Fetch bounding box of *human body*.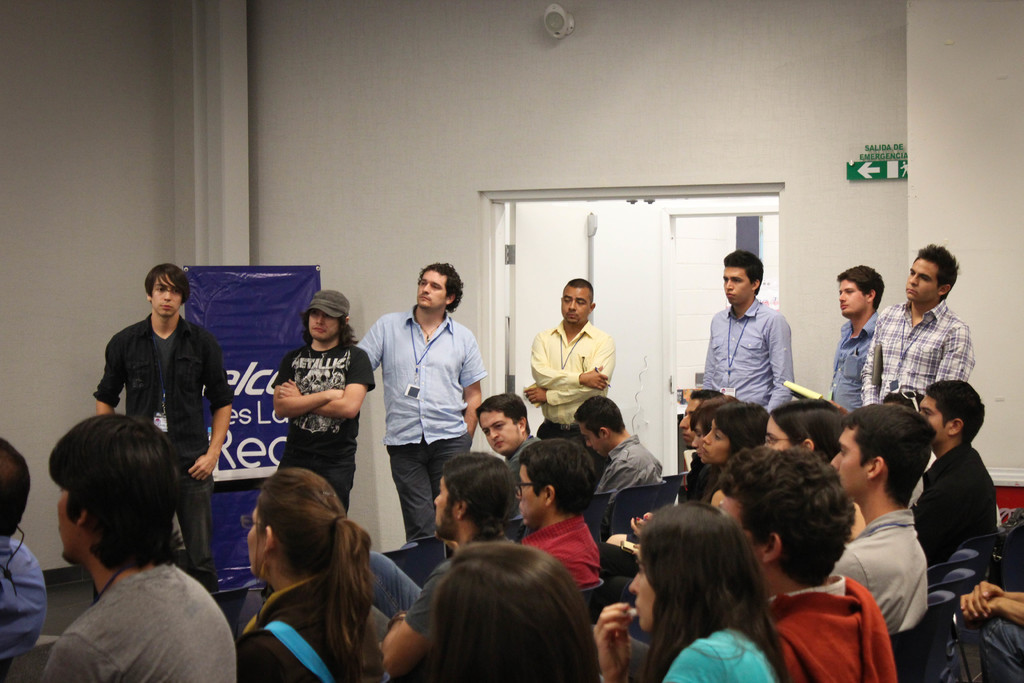
Bbox: x1=948 y1=581 x2=1023 y2=682.
